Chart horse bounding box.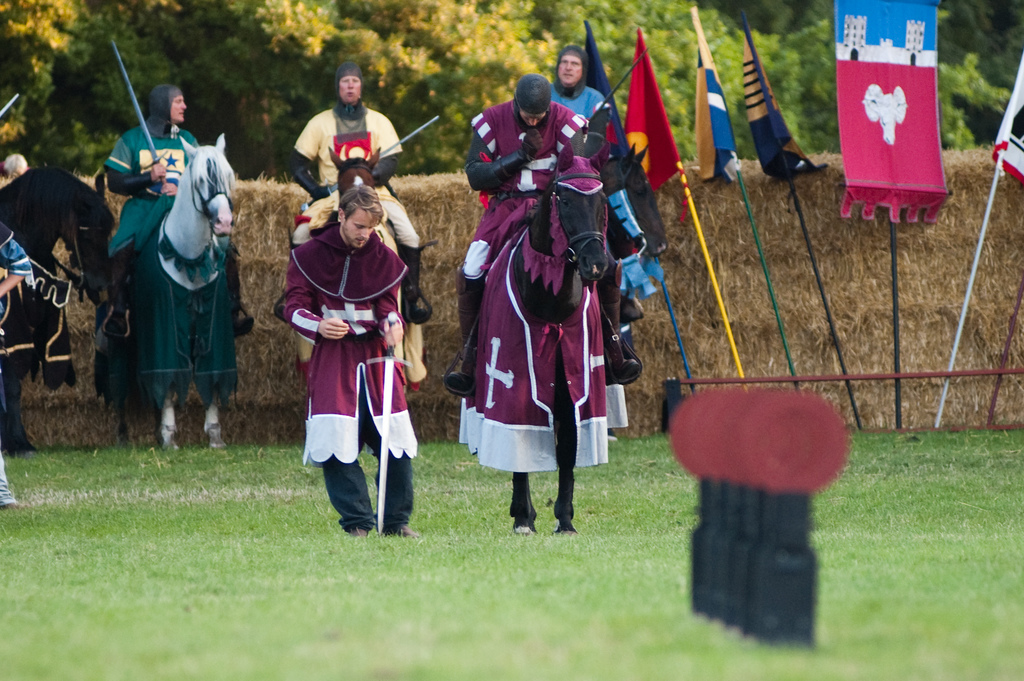
Charted: pyautogui.locateOnScreen(598, 142, 669, 443).
